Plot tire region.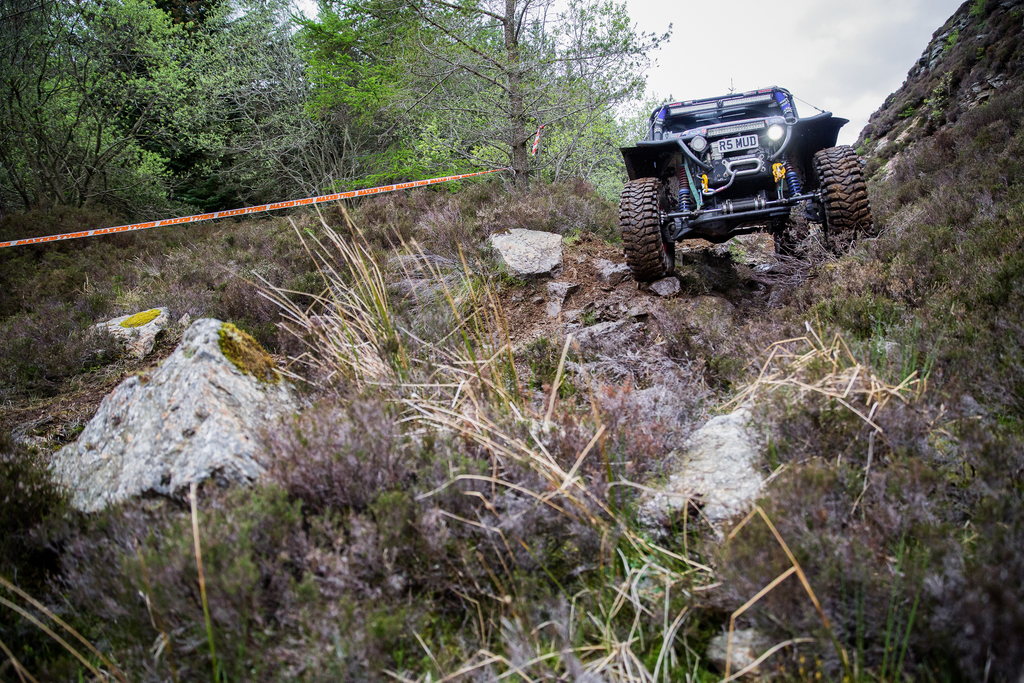
Plotted at locate(774, 222, 808, 254).
